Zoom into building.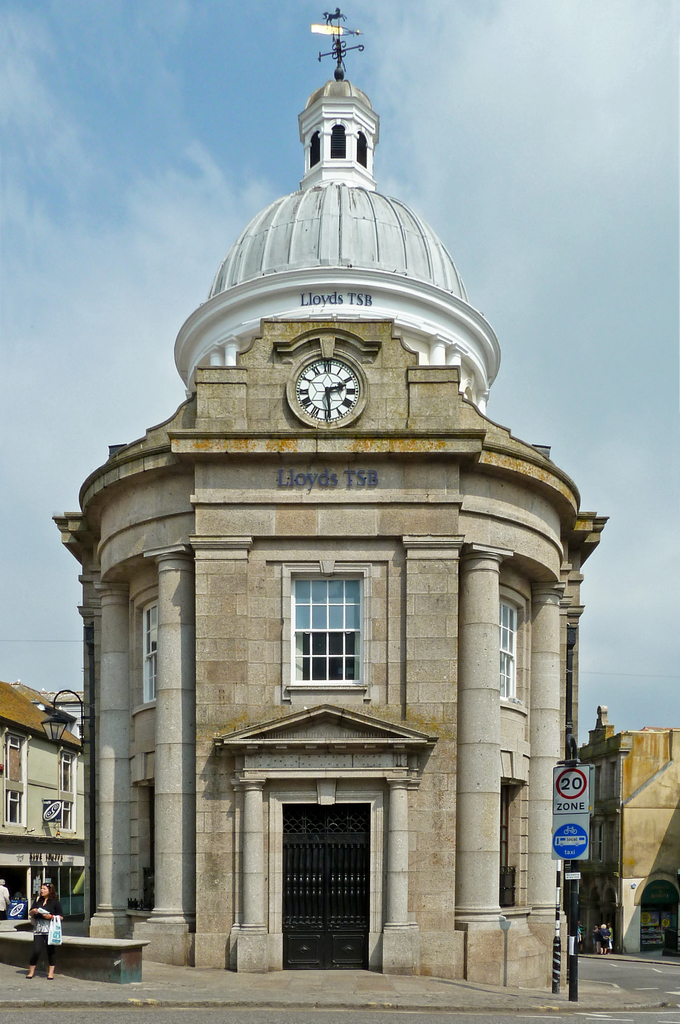
Zoom target: (0, 680, 82, 920).
